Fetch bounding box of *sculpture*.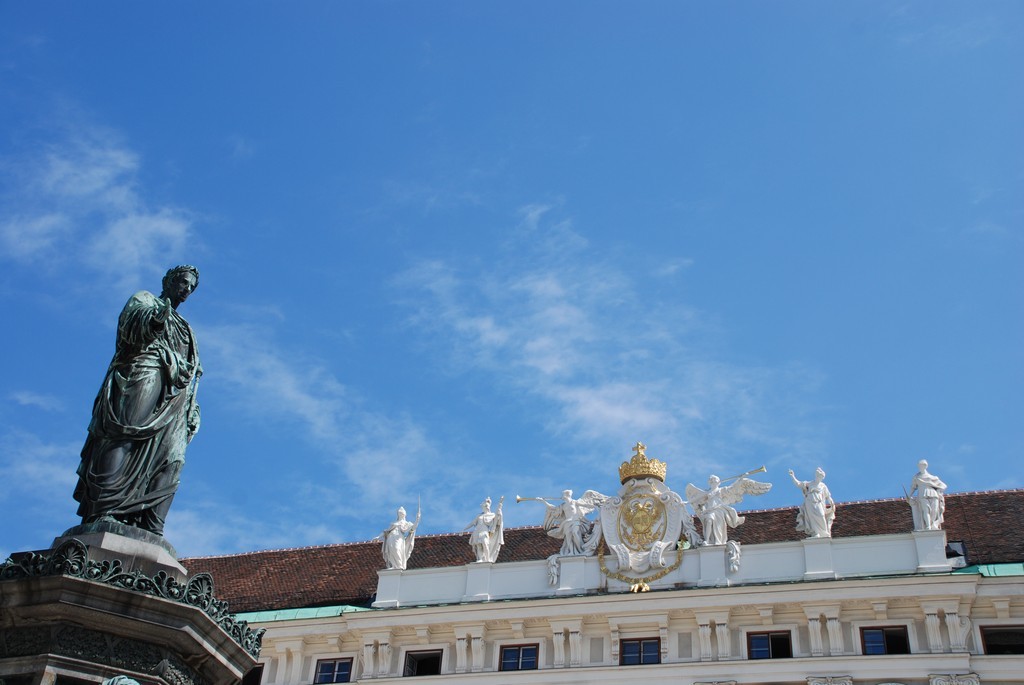
Bbox: <bbox>373, 493, 430, 565</bbox>.
